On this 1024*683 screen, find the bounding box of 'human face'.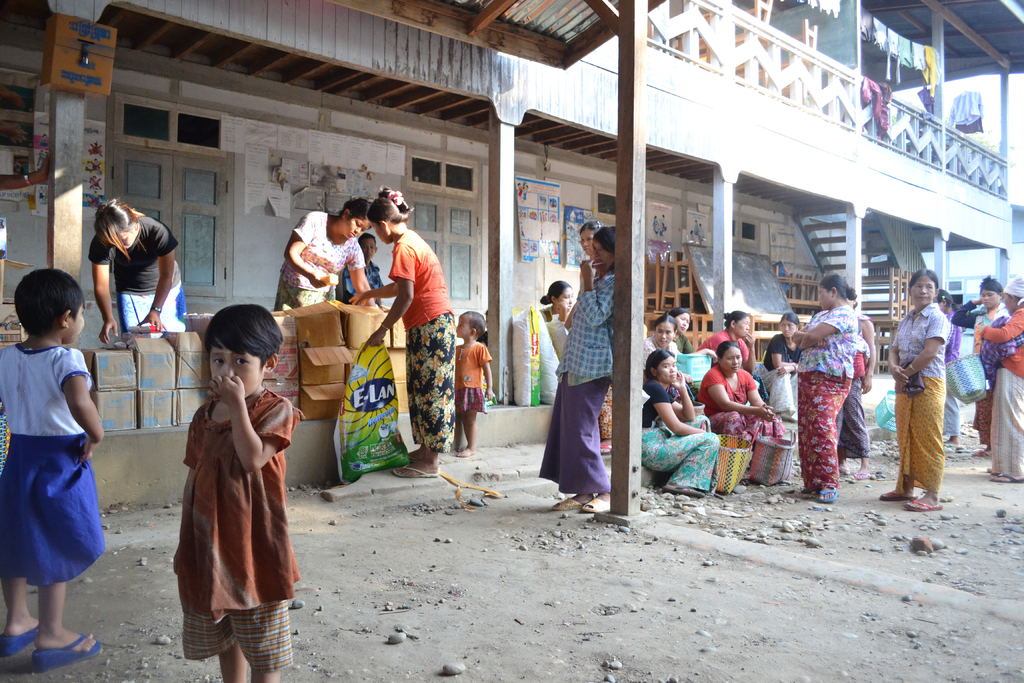
Bounding box: (x1=109, y1=225, x2=138, y2=251).
